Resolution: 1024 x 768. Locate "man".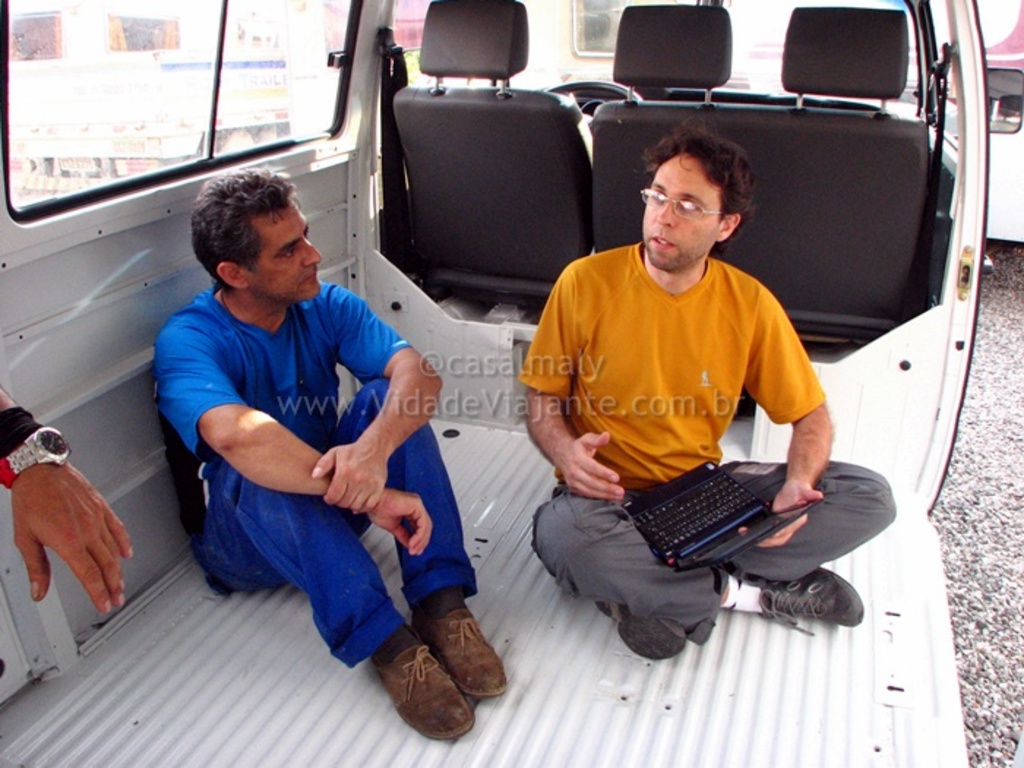
506:129:904:692.
